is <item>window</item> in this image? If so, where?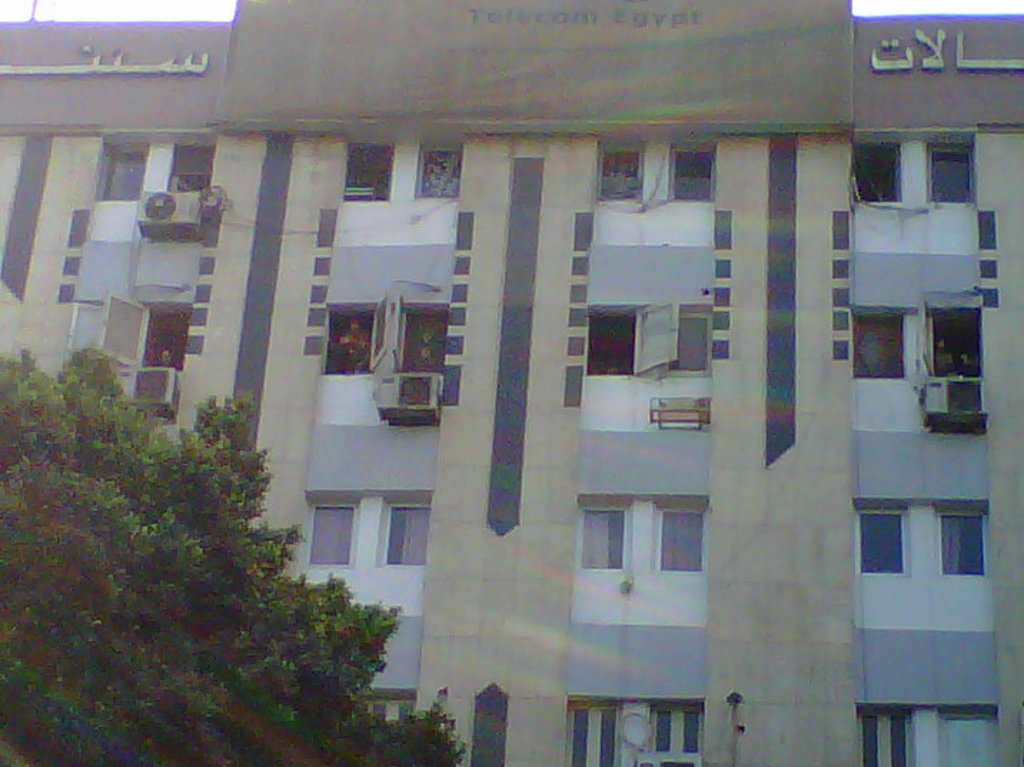
Yes, at 928/309/983/373.
